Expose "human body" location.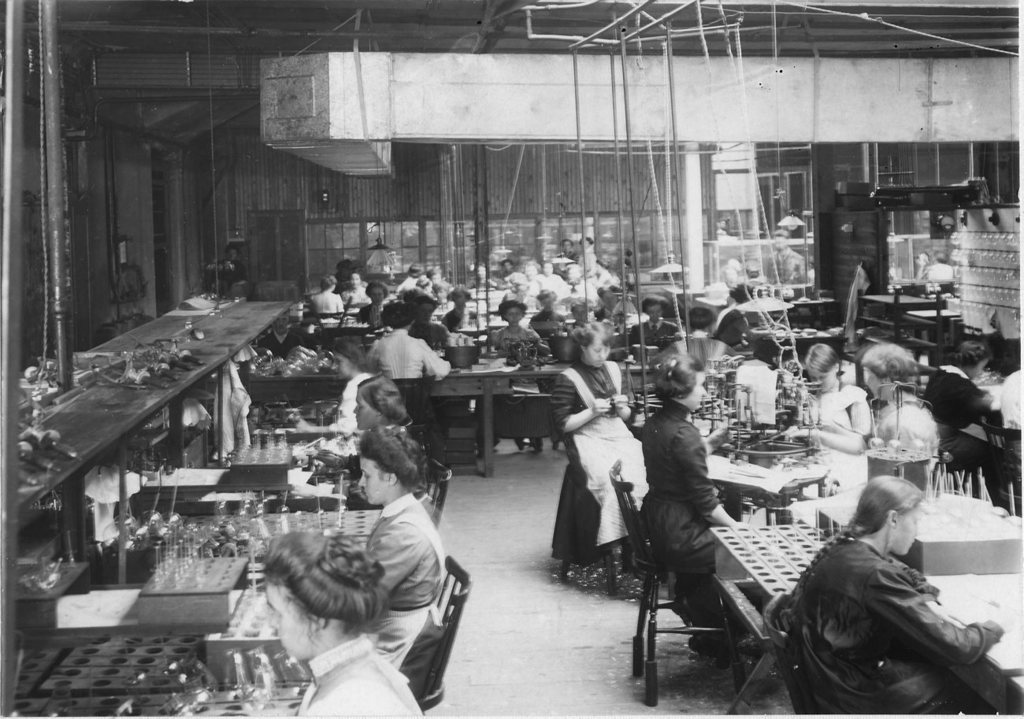
Exposed at BBox(532, 262, 545, 291).
